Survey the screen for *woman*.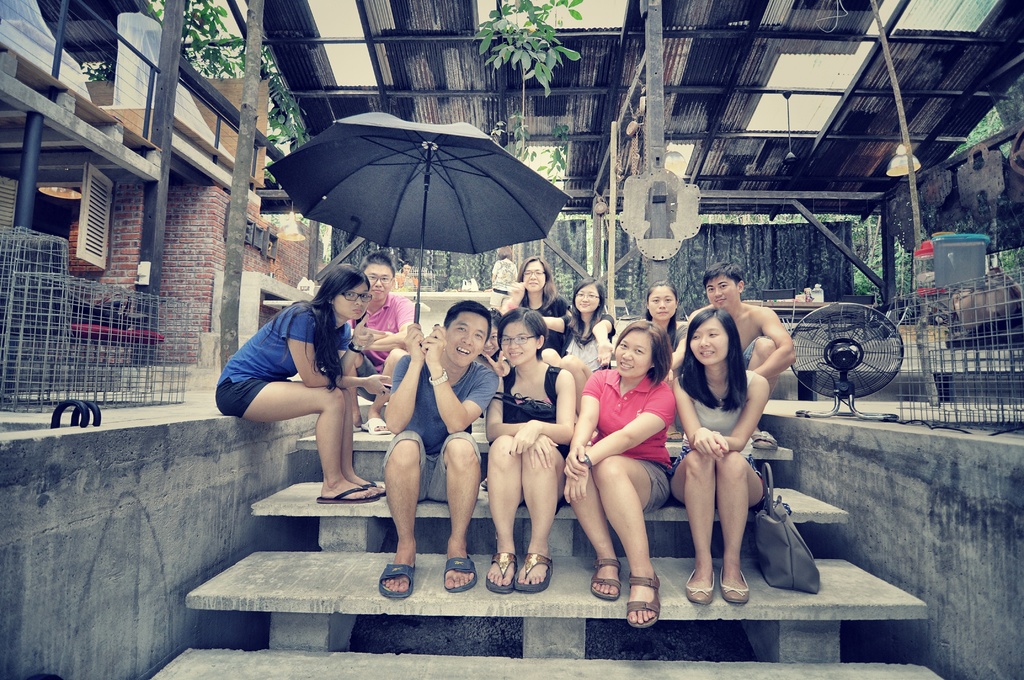
Survey found: [467,302,502,421].
